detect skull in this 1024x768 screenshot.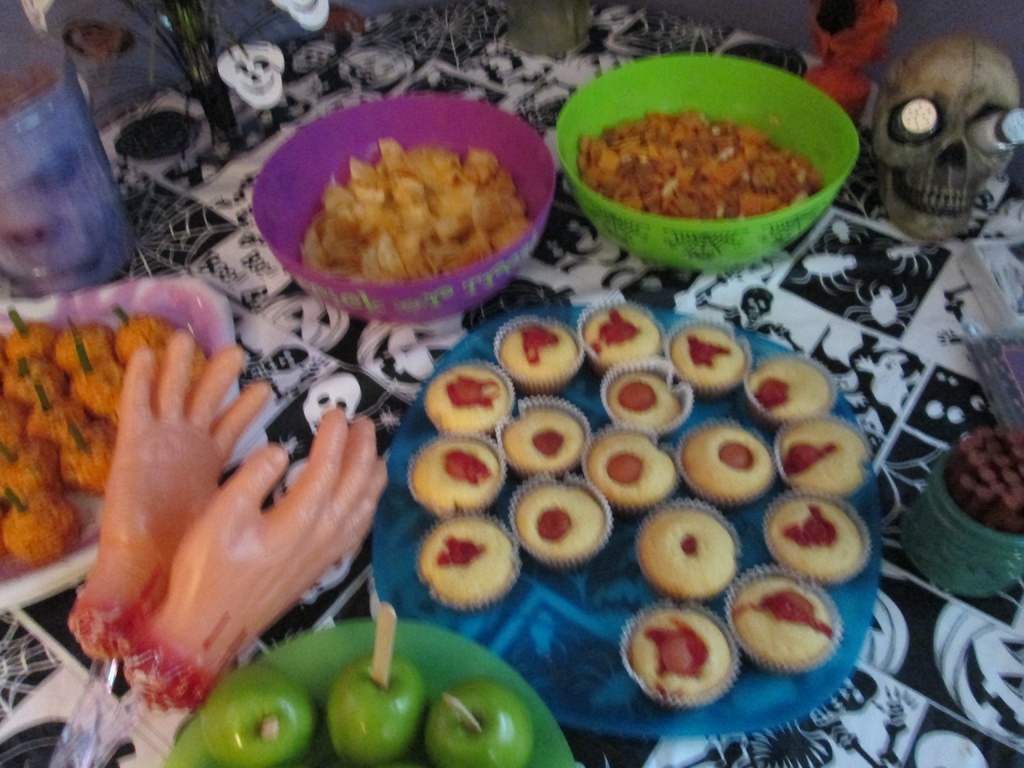
Detection: <box>263,0,325,38</box>.
